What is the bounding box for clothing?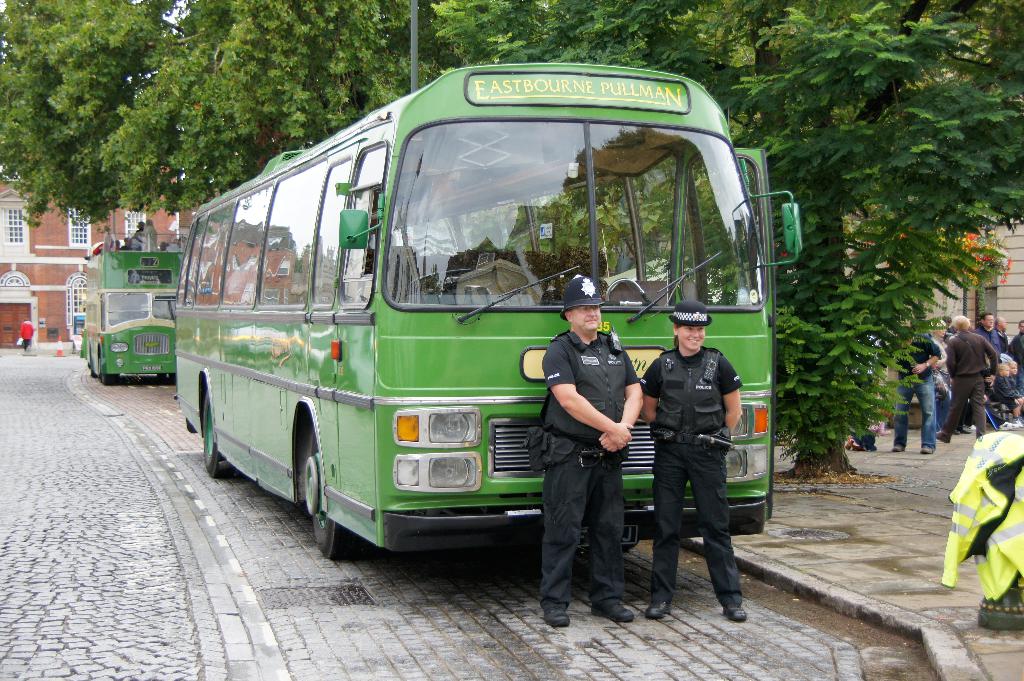
box(941, 330, 999, 433).
